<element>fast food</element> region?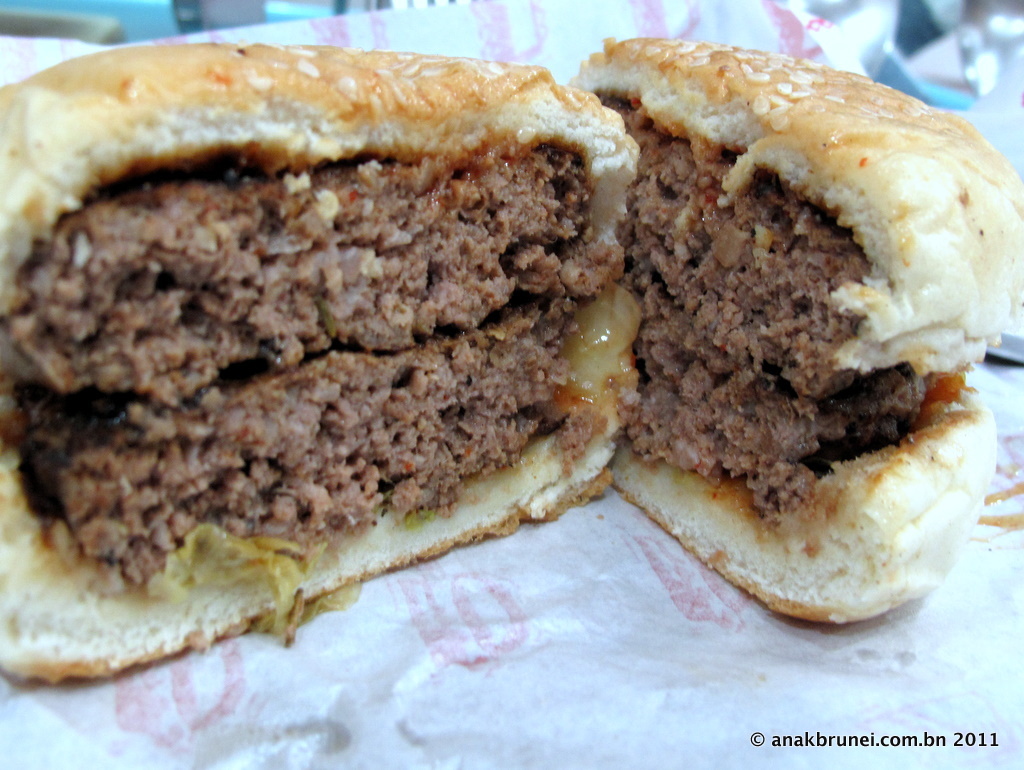
box=[584, 27, 1012, 635]
